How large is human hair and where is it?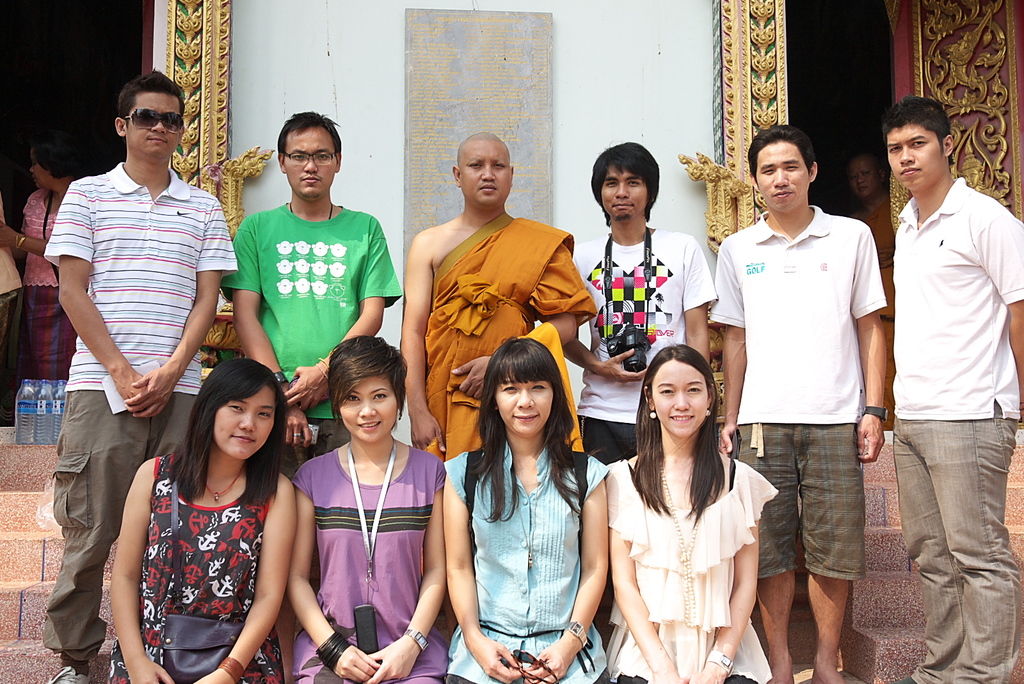
Bounding box: <region>275, 109, 342, 166</region>.
